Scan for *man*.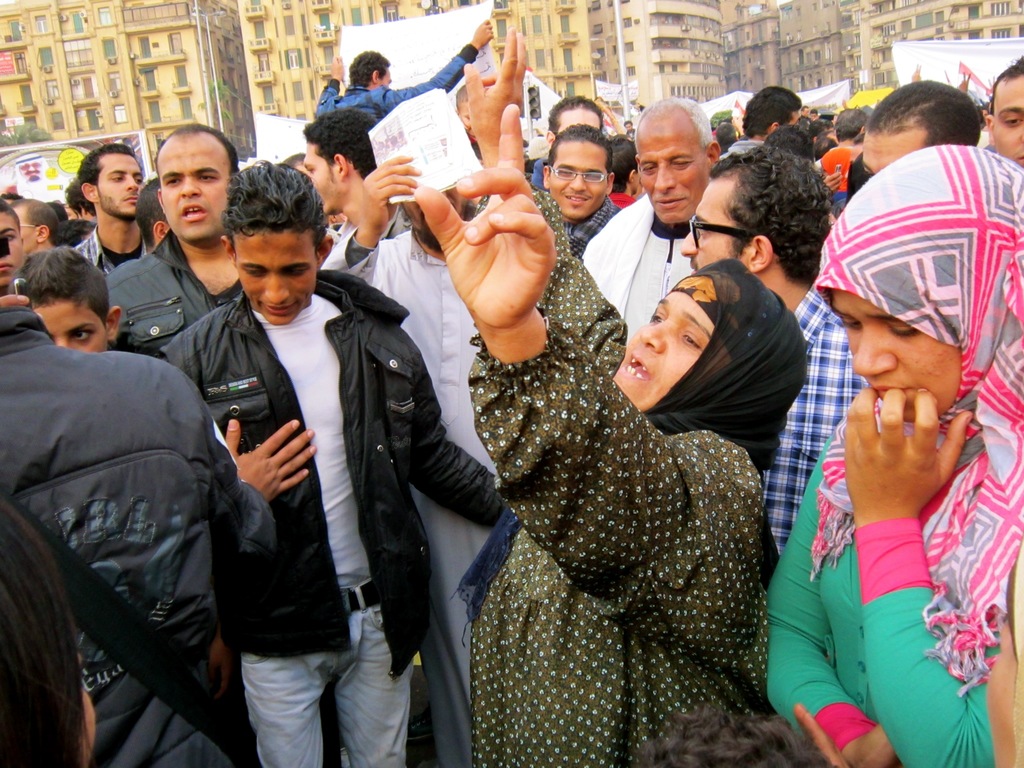
Scan result: rect(8, 199, 63, 261).
